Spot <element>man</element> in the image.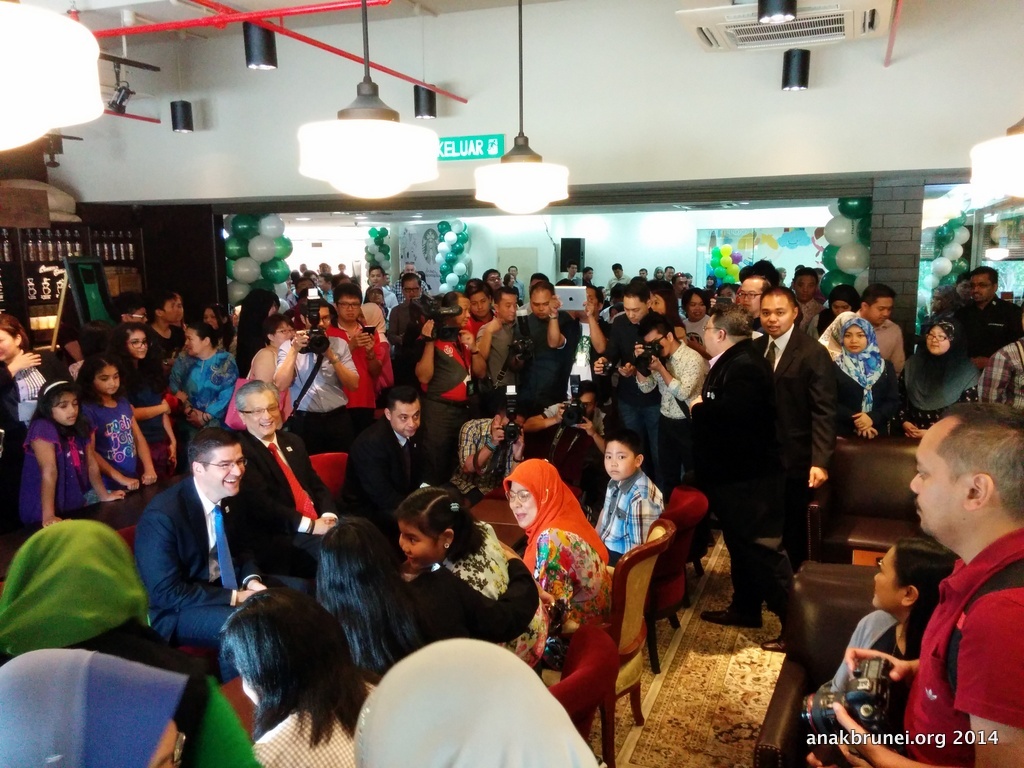
<element>man</element> found at bbox=[954, 263, 1020, 362].
